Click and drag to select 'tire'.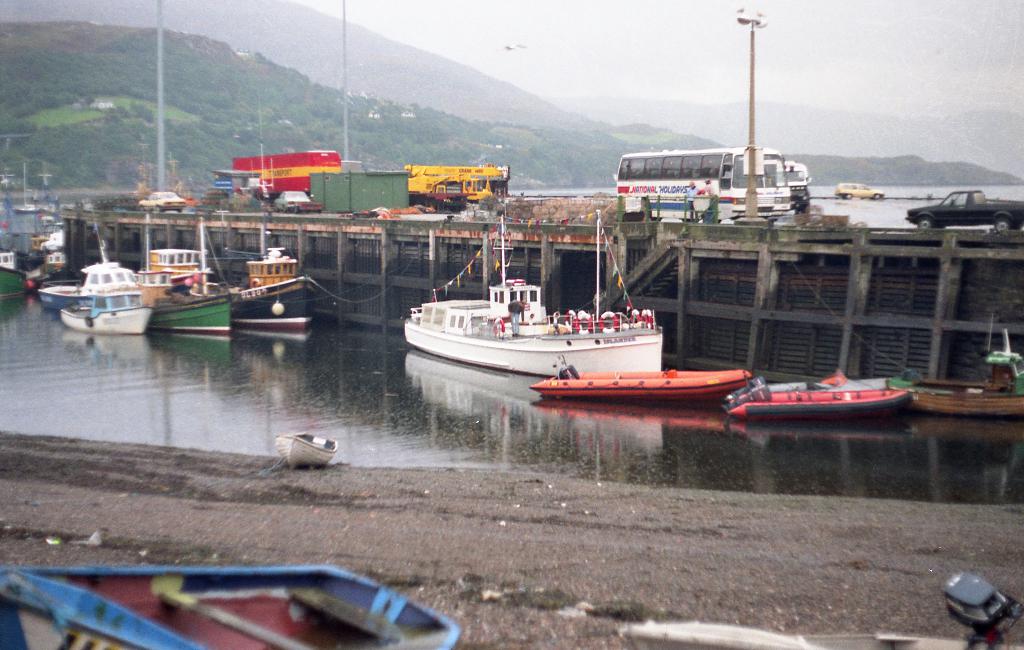
Selection: rect(273, 203, 279, 216).
